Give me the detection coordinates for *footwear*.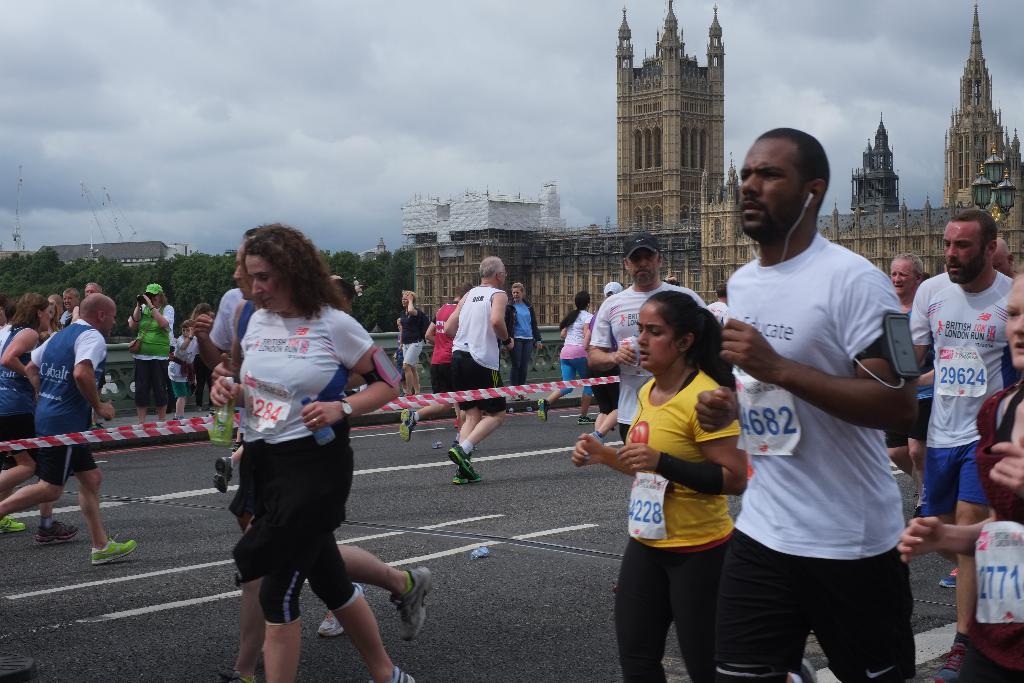
405,392,417,397.
